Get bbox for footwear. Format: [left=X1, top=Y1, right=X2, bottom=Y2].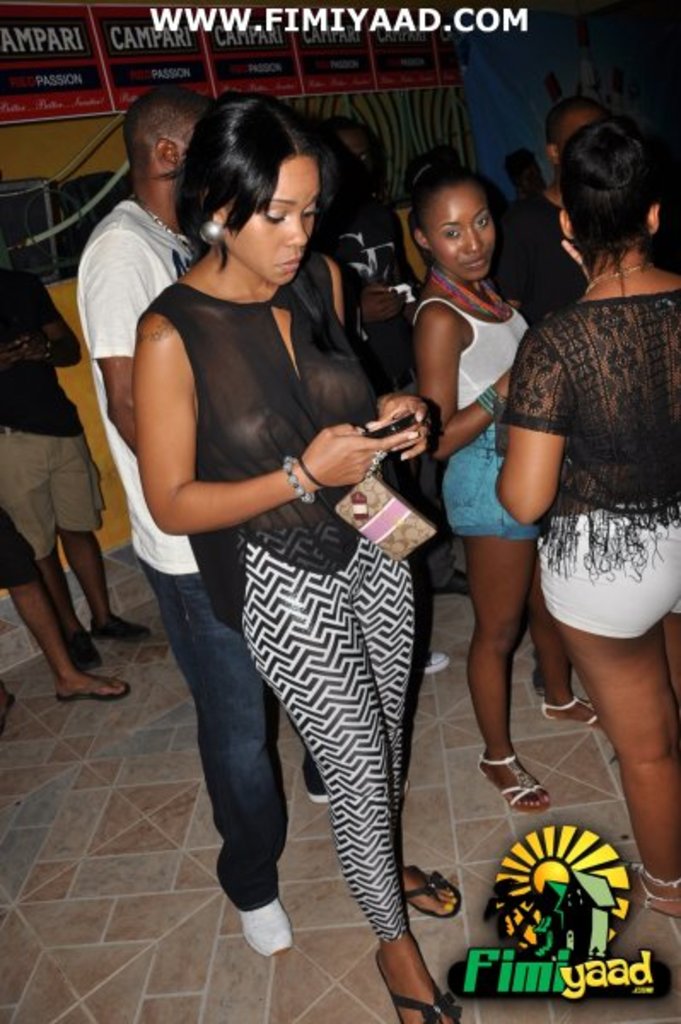
[left=48, top=678, right=130, bottom=712].
